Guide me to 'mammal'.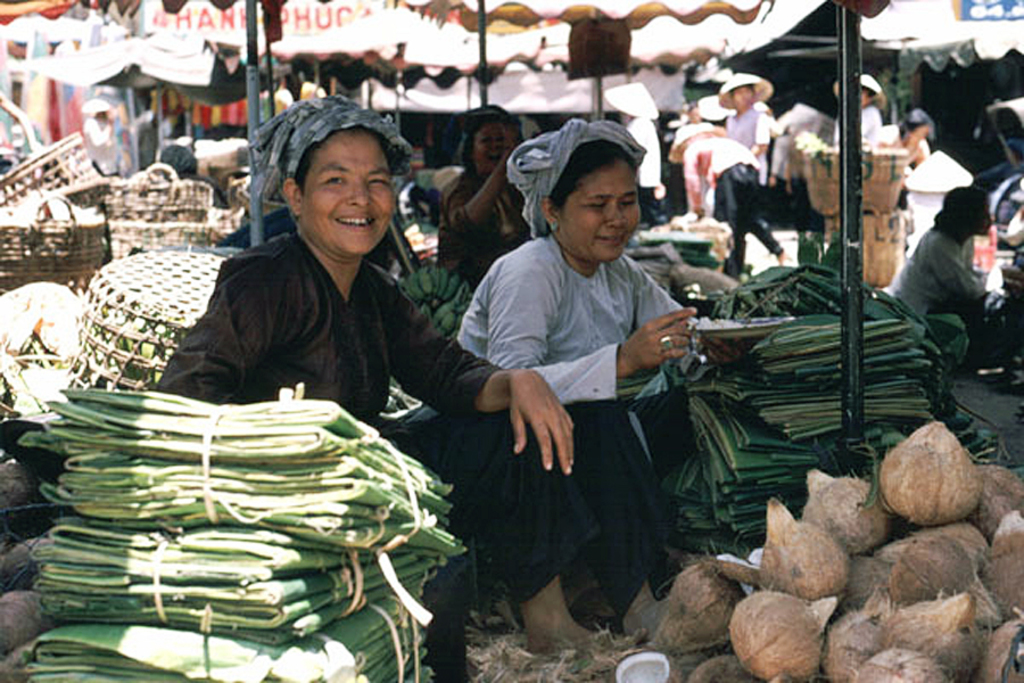
Guidance: rect(459, 117, 697, 624).
